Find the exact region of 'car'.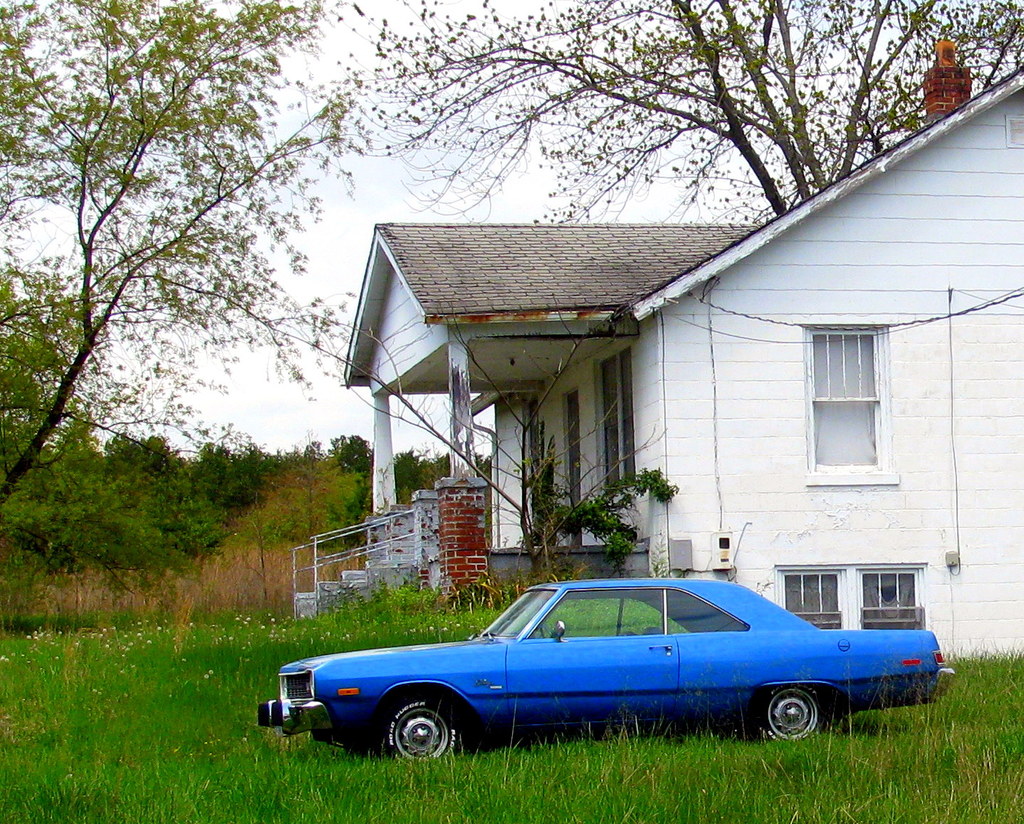
Exact region: <box>255,578,949,763</box>.
